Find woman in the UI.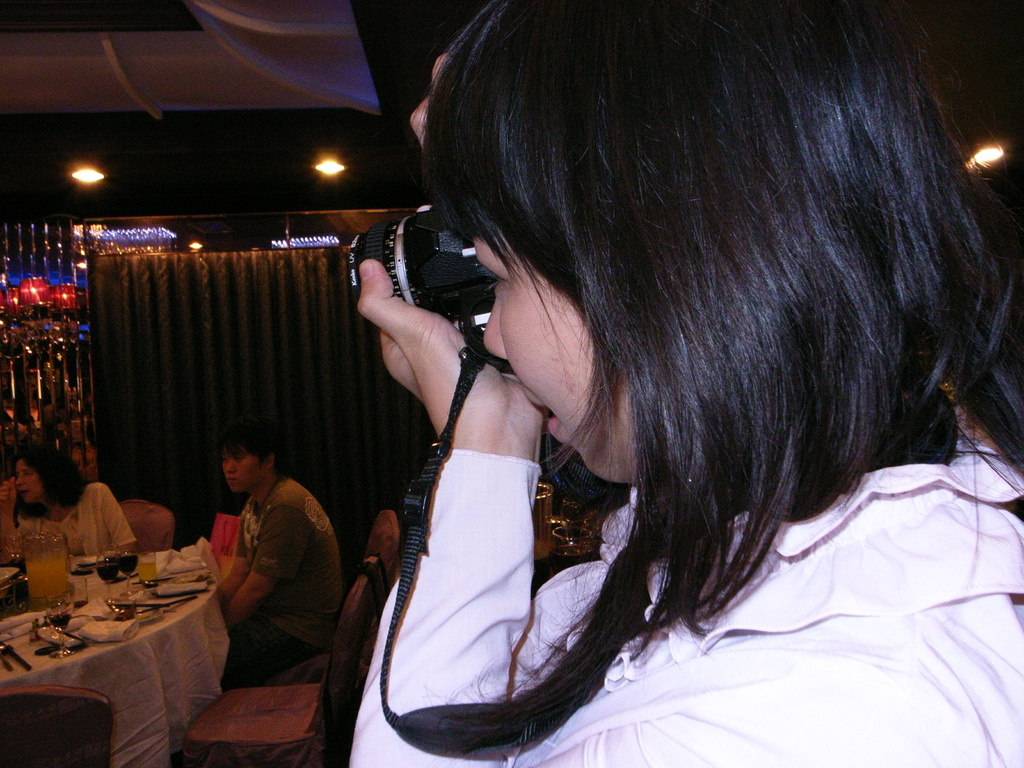
UI element at [266, 24, 968, 767].
